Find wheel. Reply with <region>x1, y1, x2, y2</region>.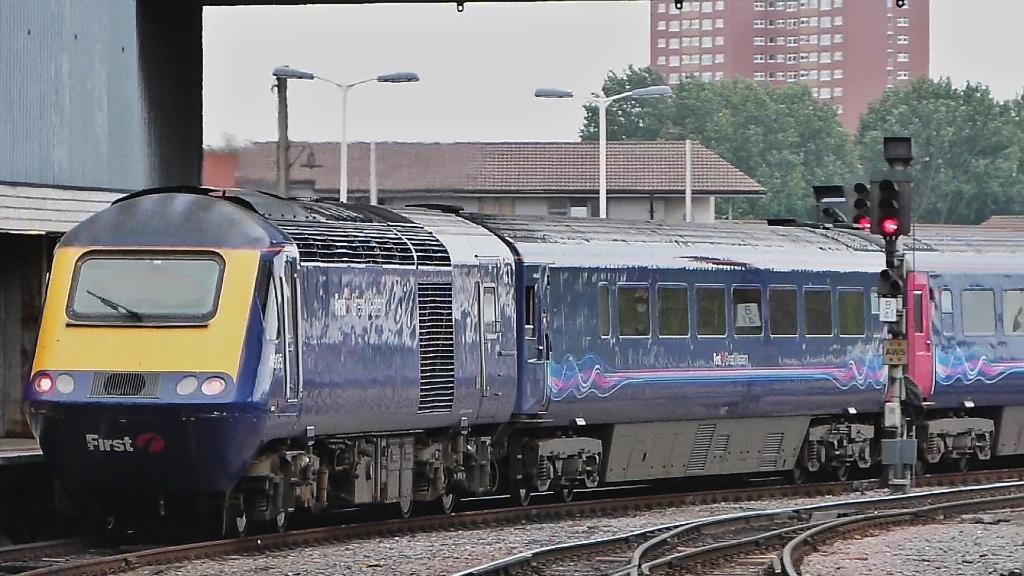
<region>558, 486, 575, 498</region>.
